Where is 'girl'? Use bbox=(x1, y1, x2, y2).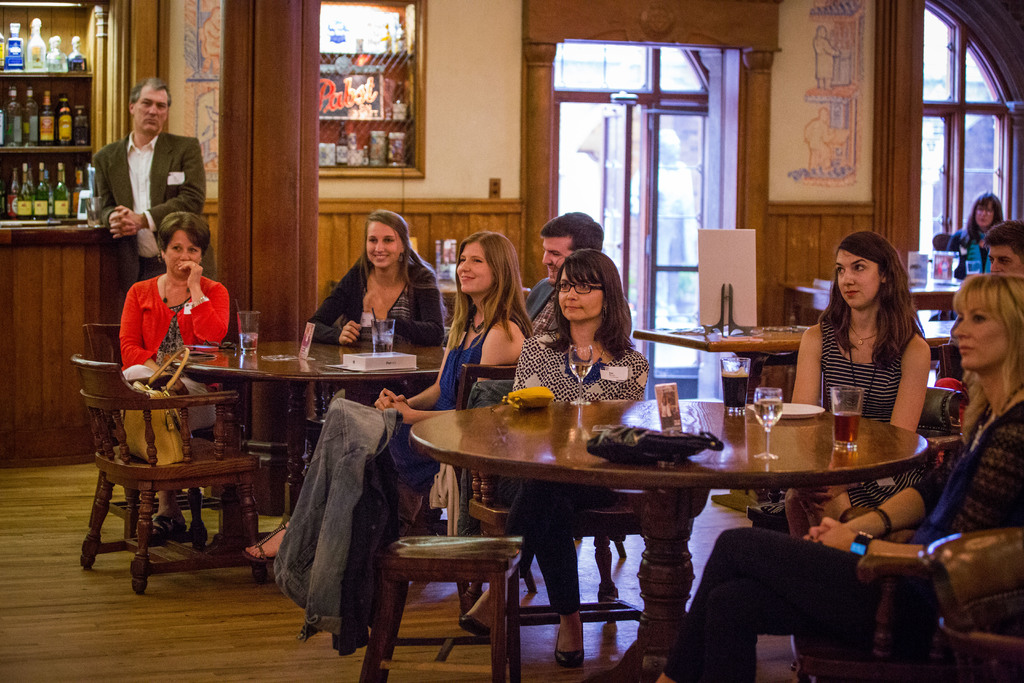
bbox=(246, 235, 537, 564).
